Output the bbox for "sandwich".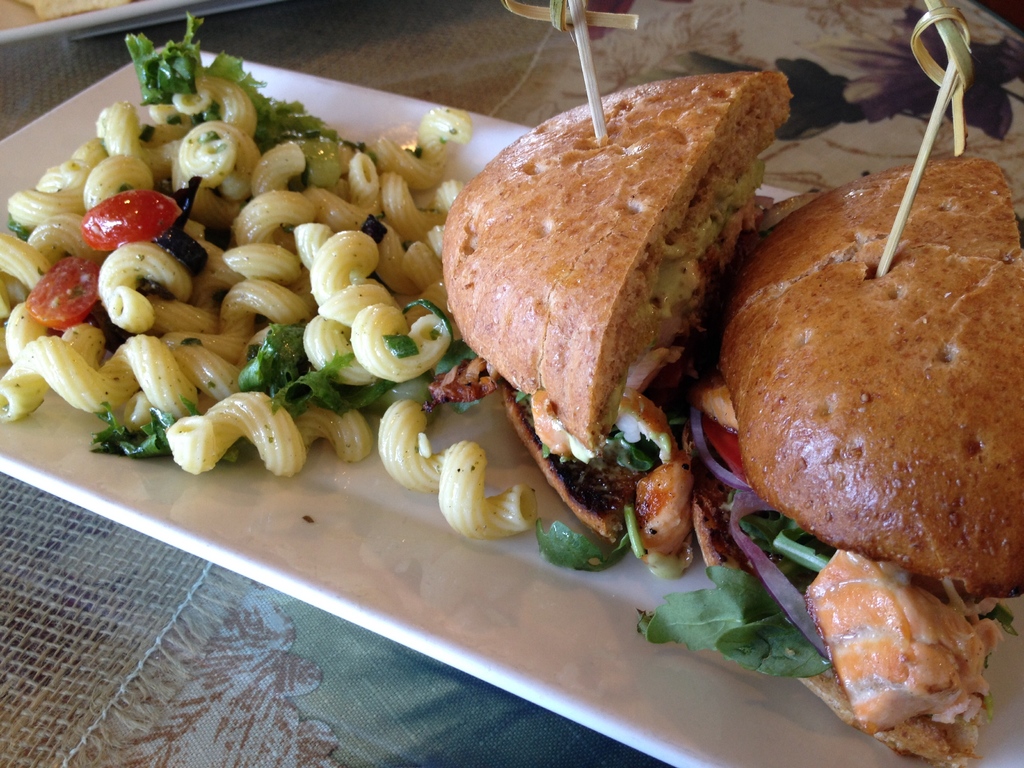
bbox=[442, 67, 797, 544].
